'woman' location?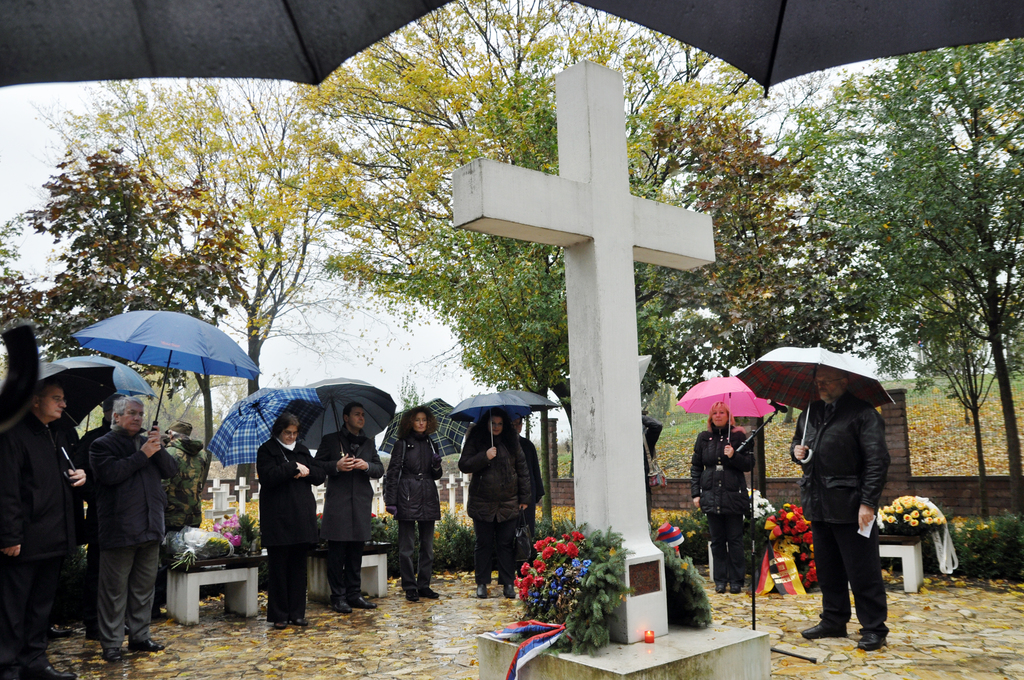
x1=513, y1=412, x2=550, y2=581
